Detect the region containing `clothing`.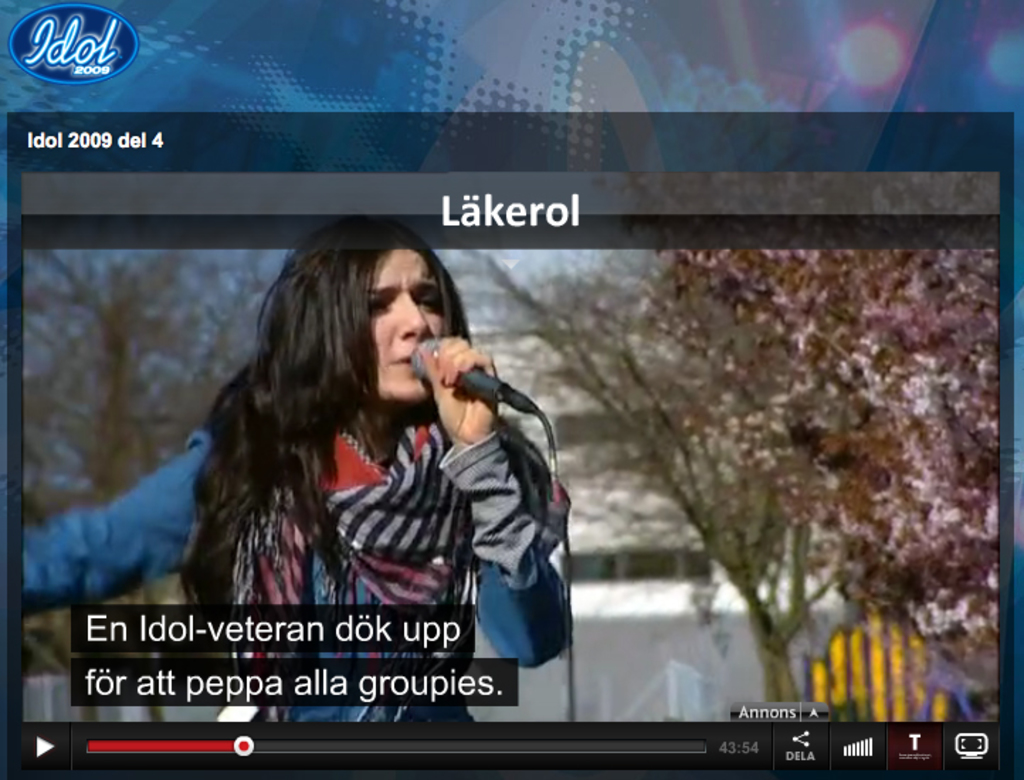
18 431 572 723.
